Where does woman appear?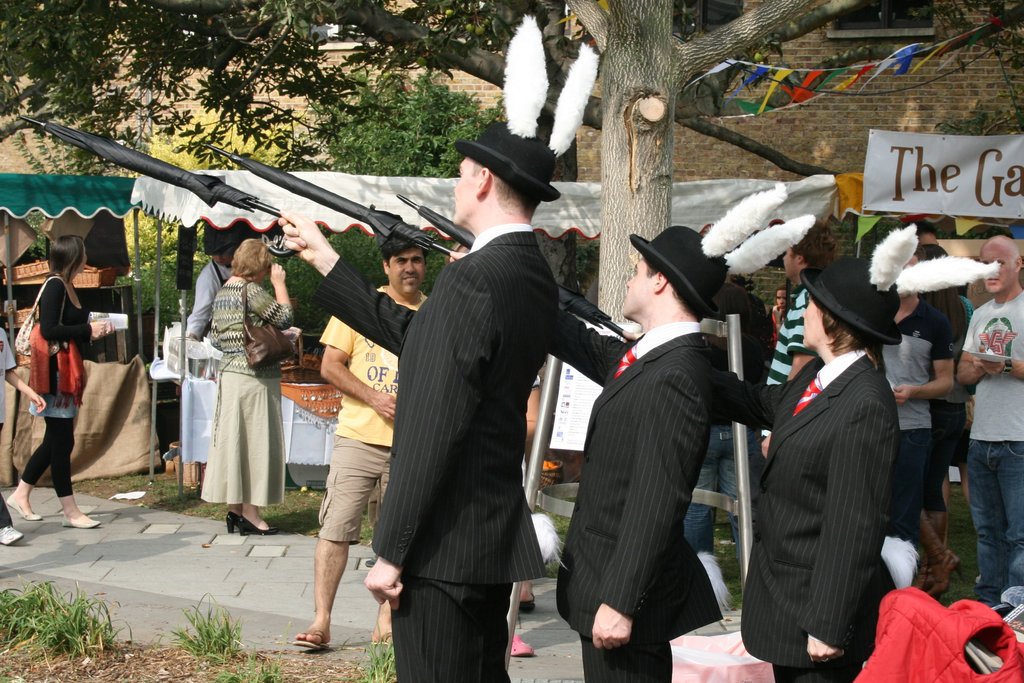
Appears at x1=760 y1=240 x2=919 y2=682.
